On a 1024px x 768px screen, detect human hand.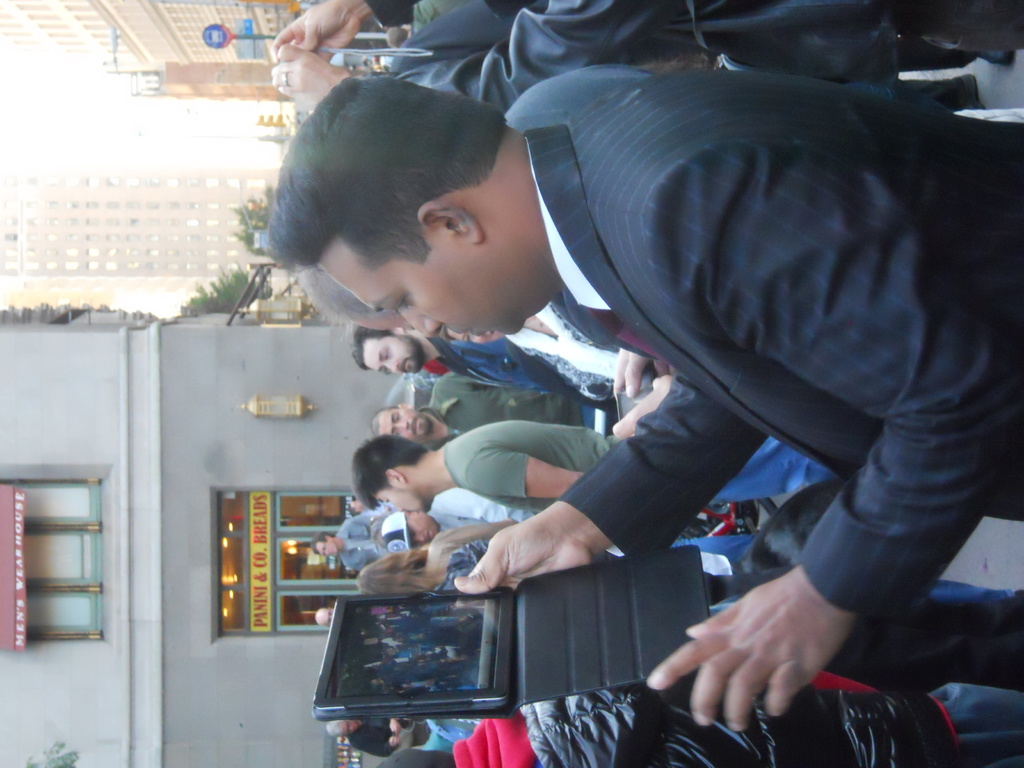
box=[267, 42, 350, 114].
